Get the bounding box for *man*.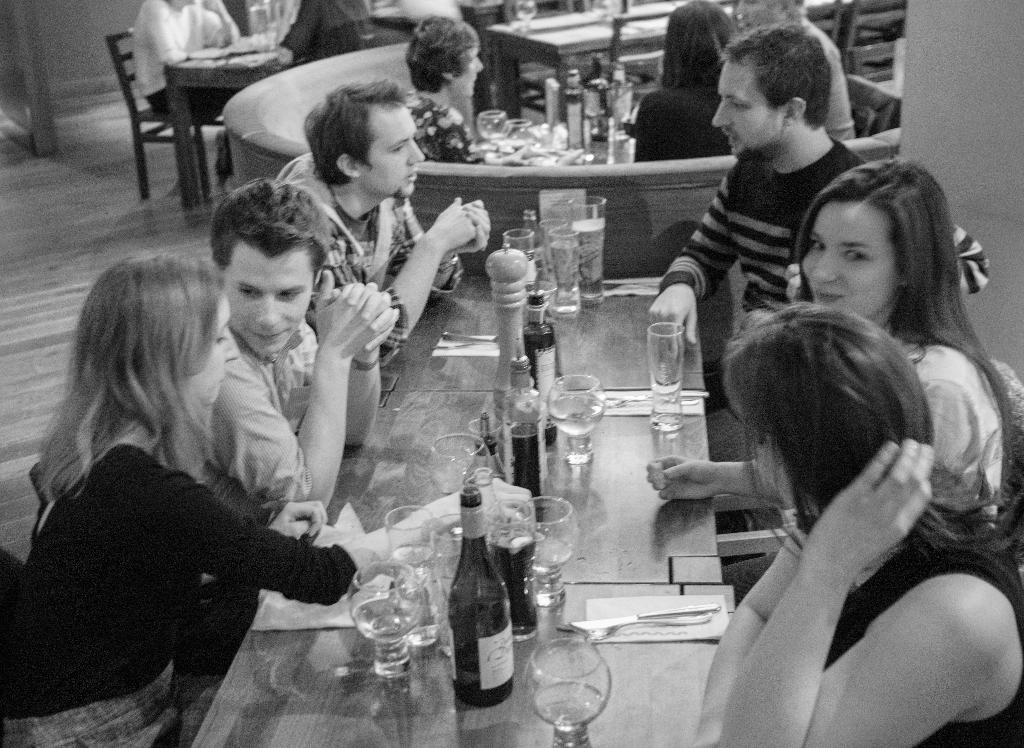
(276, 0, 380, 63).
